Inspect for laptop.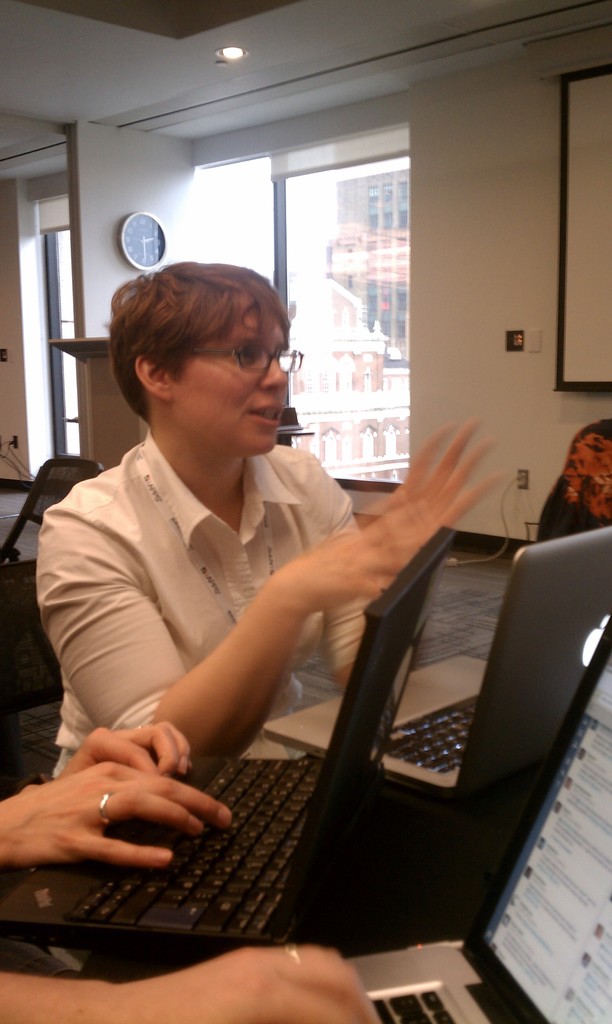
Inspection: <region>341, 615, 611, 1023</region>.
